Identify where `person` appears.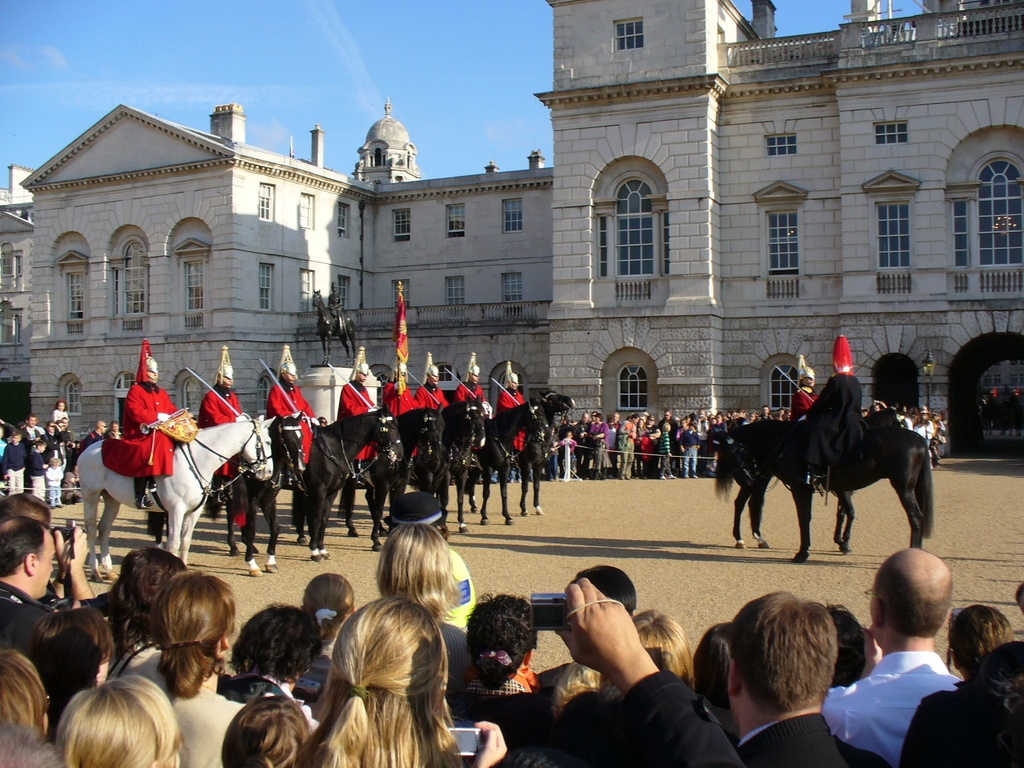
Appears at 196, 343, 242, 503.
